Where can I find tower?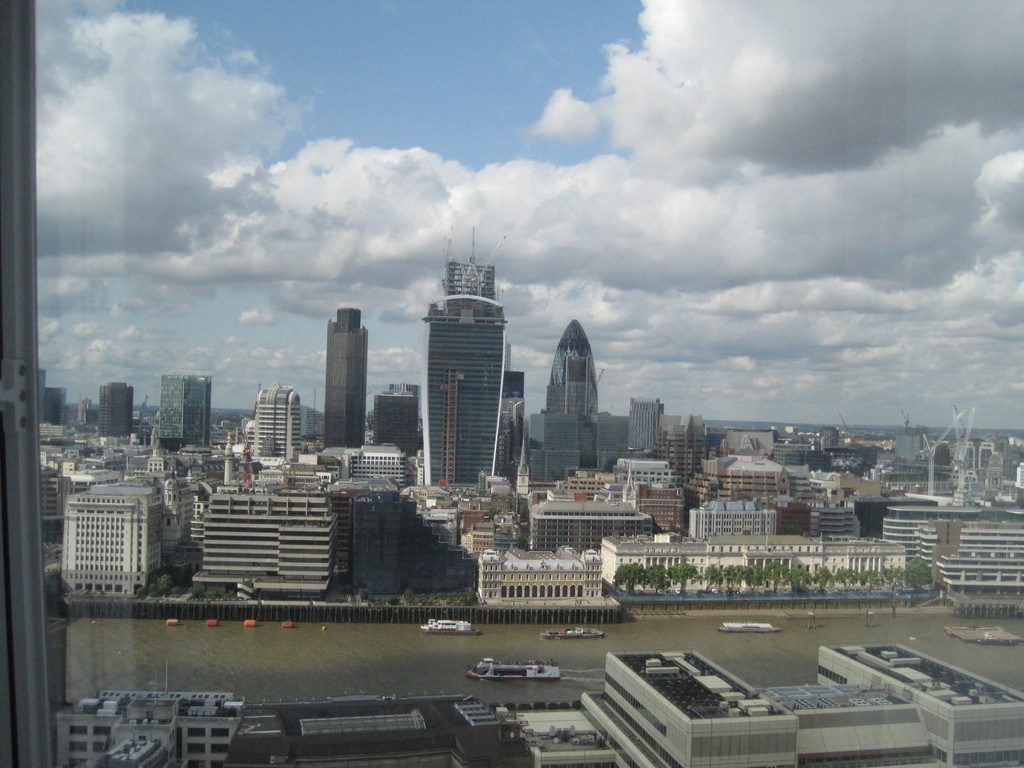
You can find it at pyautogui.locateOnScreen(324, 303, 361, 445).
